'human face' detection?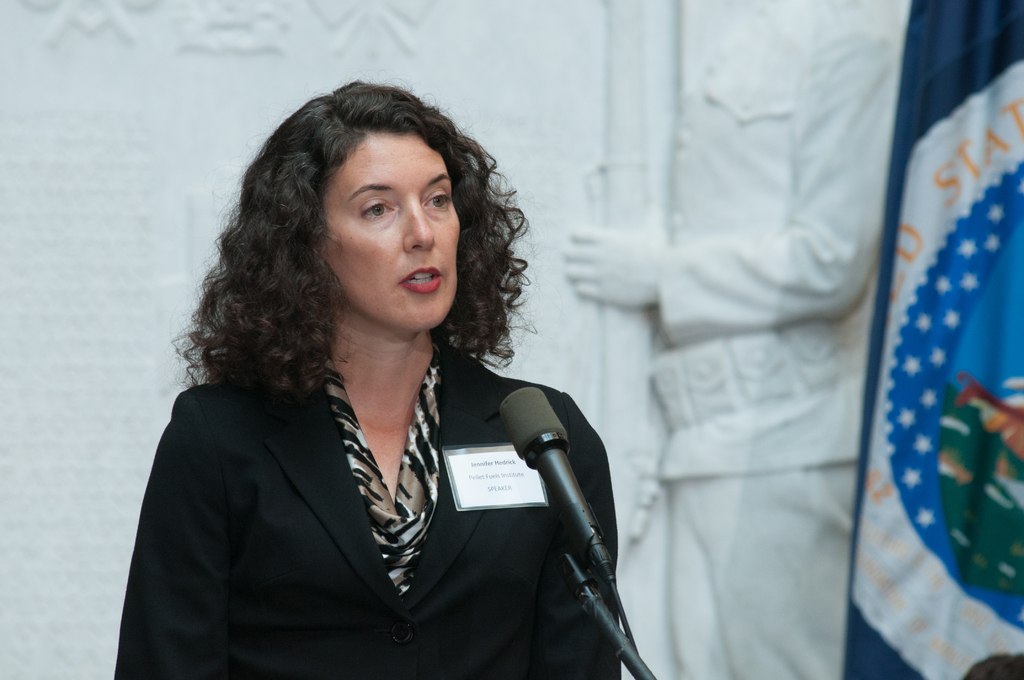
region(324, 113, 466, 332)
